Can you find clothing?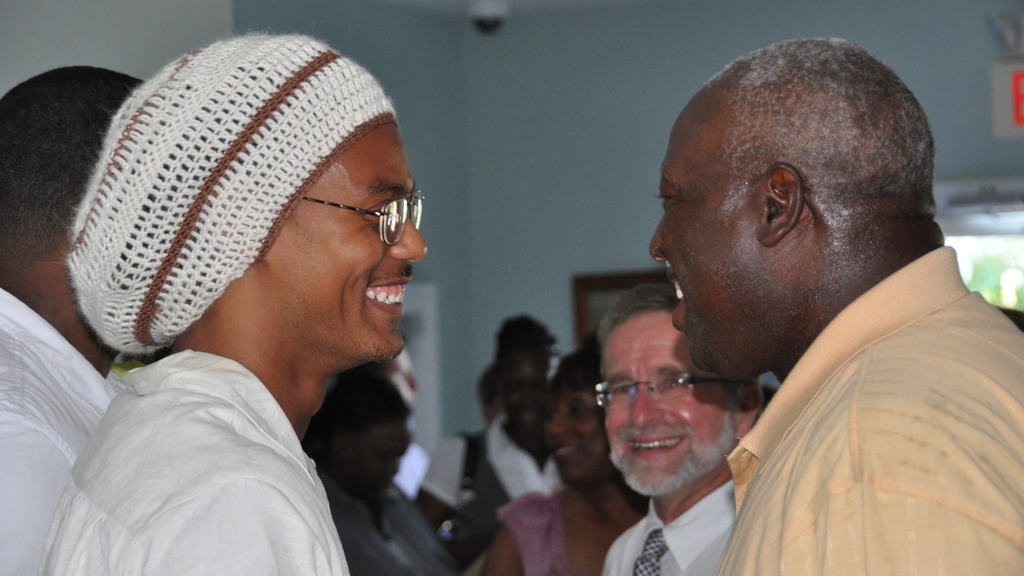
Yes, bounding box: 325, 472, 458, 575.
